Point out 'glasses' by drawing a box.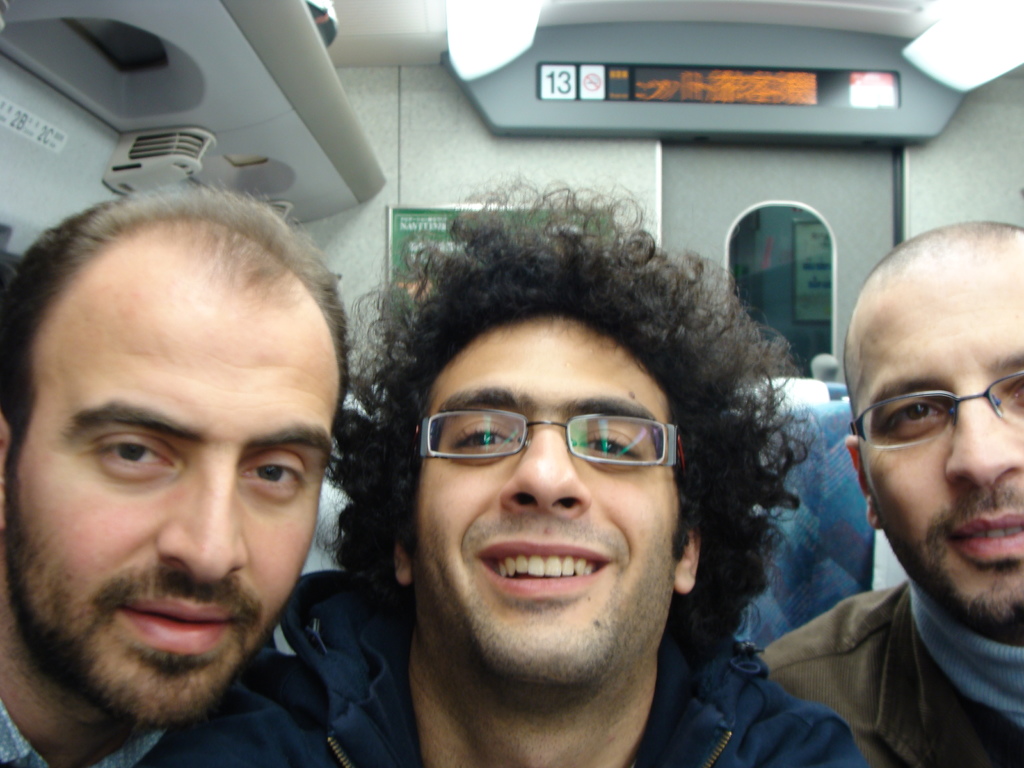
407/409/679/499.
